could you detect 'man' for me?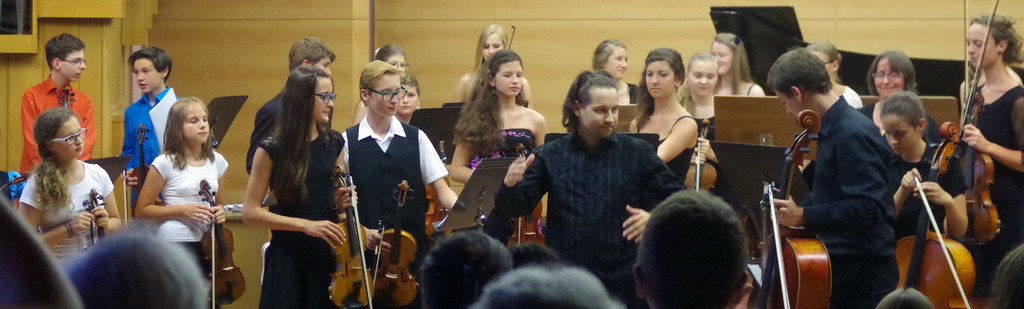
Detection result: (769, 43, 905, 308).
